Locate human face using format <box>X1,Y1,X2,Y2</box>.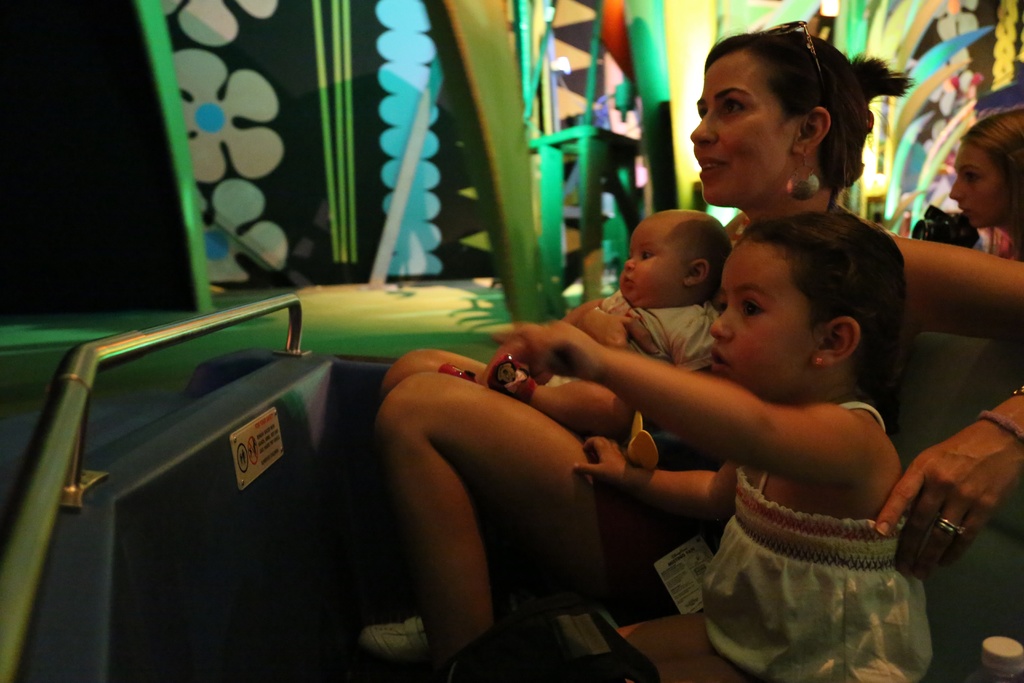
<box>712,243,804,378</box>.
